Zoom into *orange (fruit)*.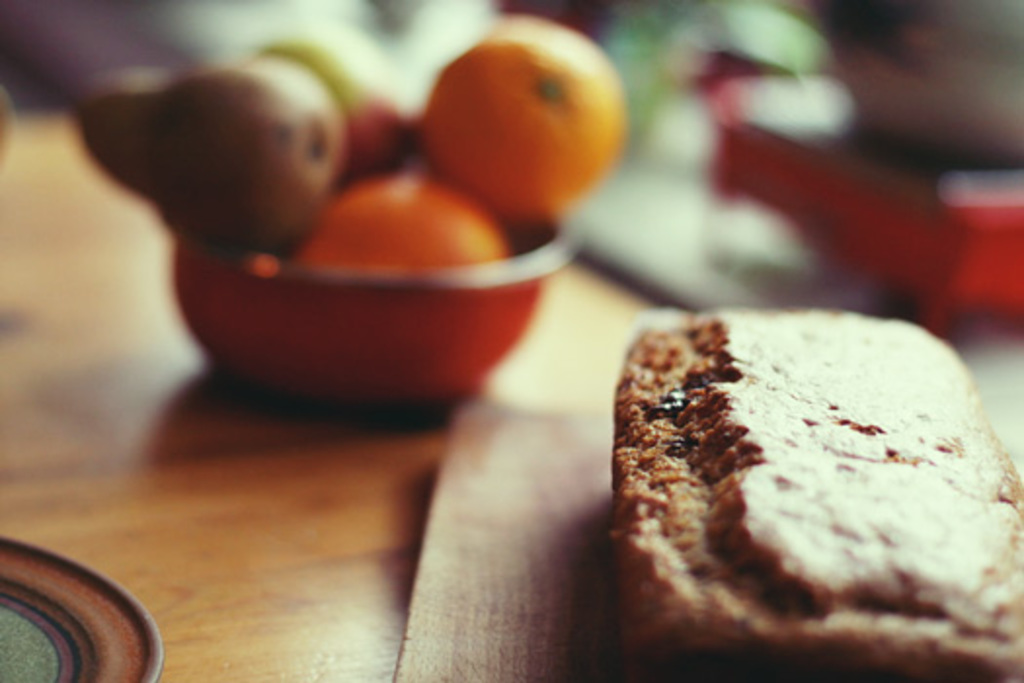
Zoom target: 283 180 503 287.
